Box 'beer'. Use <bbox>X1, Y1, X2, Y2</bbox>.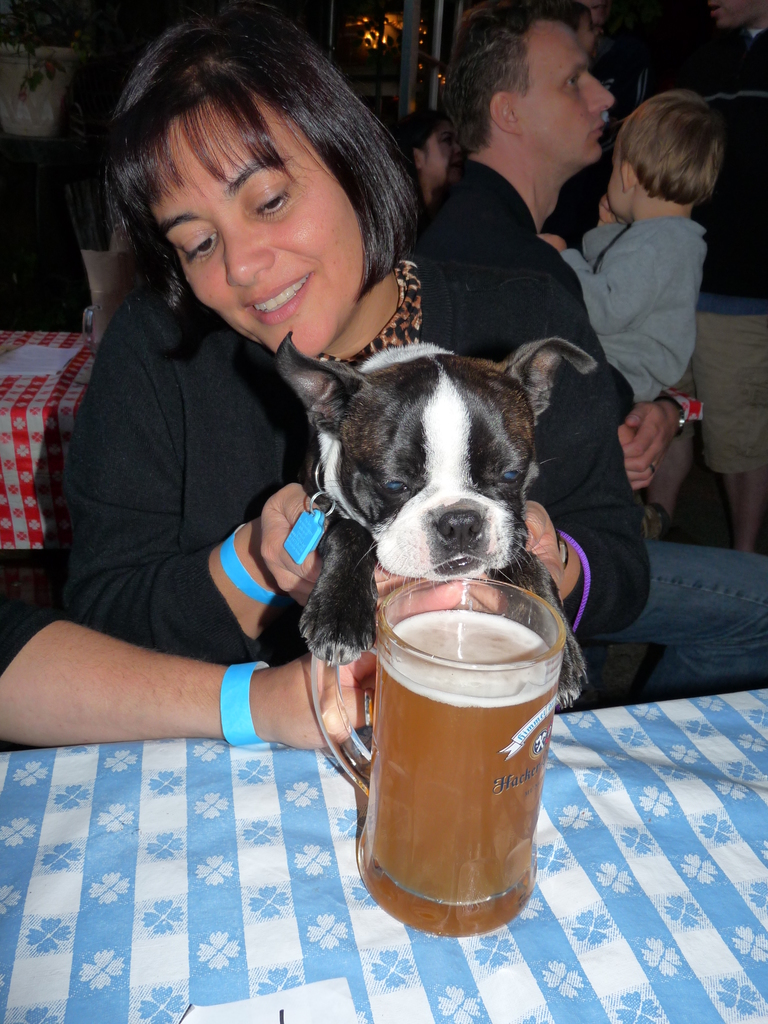
<bbox>313, 572, 577, 963</bbox>.
